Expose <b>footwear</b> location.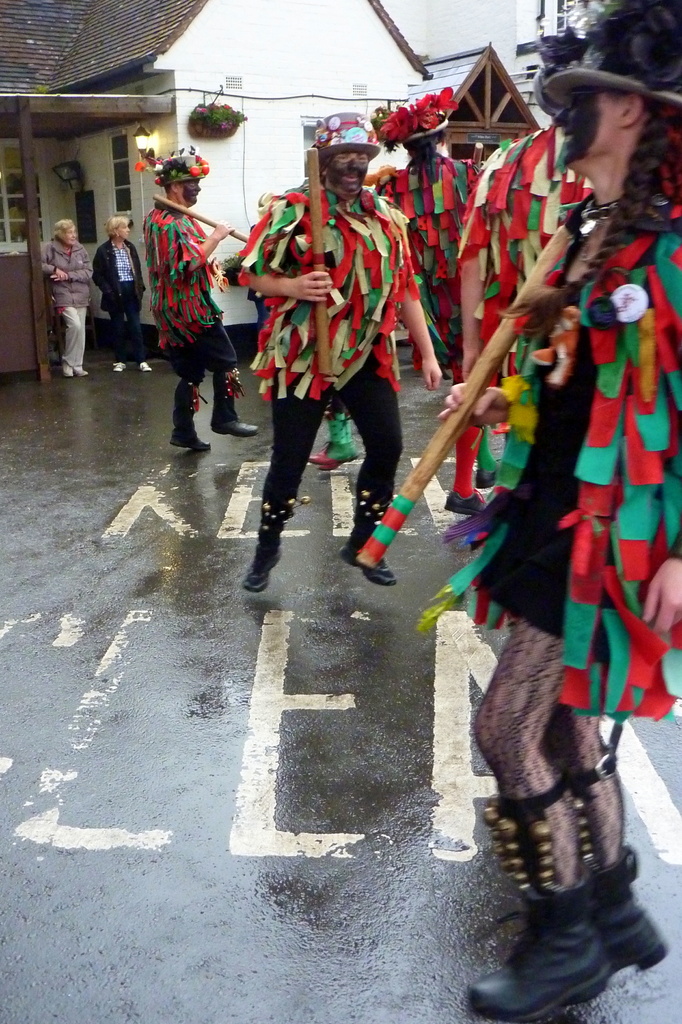
Exposed at select_region(237, 500, 288, 596).
